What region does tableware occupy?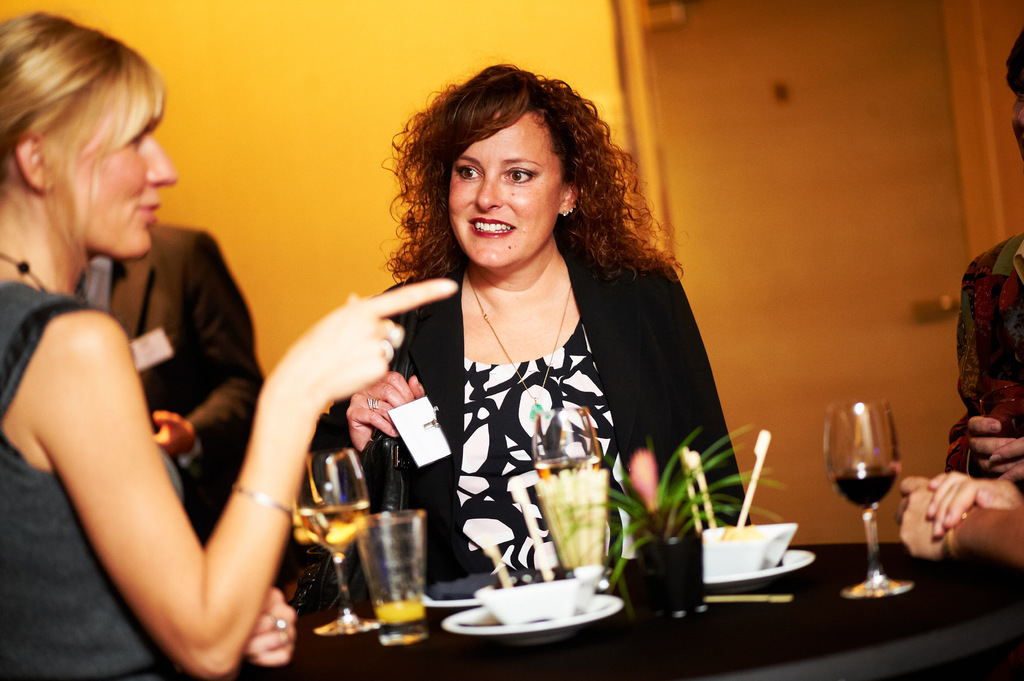
region(289, 448, 377, 639).
